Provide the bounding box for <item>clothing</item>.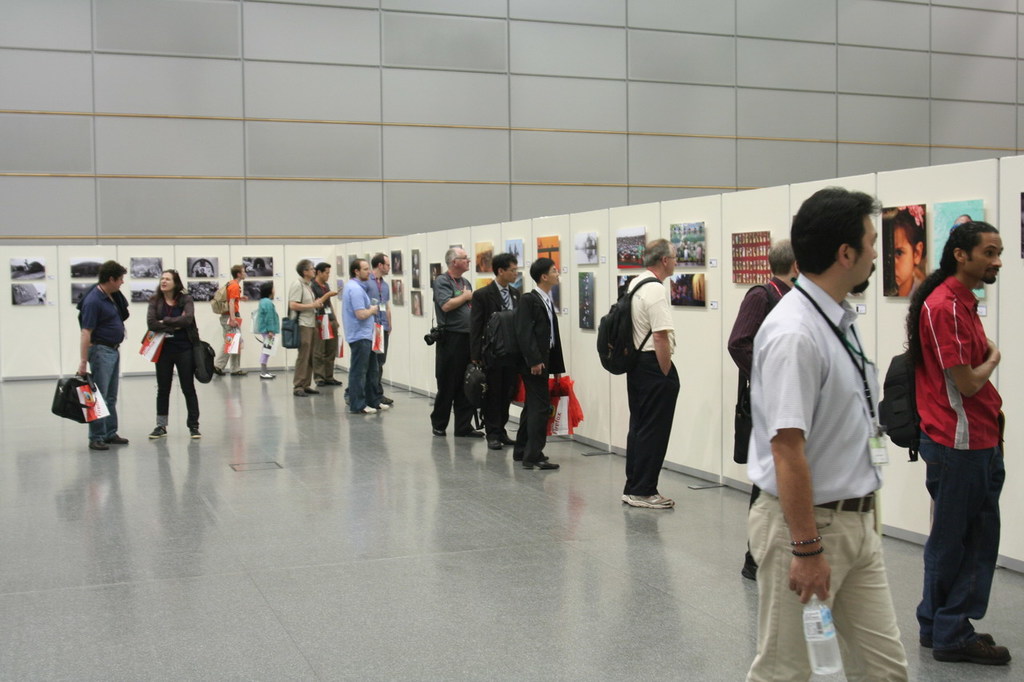
[left=723, top=273, right=790, bottom=512].
